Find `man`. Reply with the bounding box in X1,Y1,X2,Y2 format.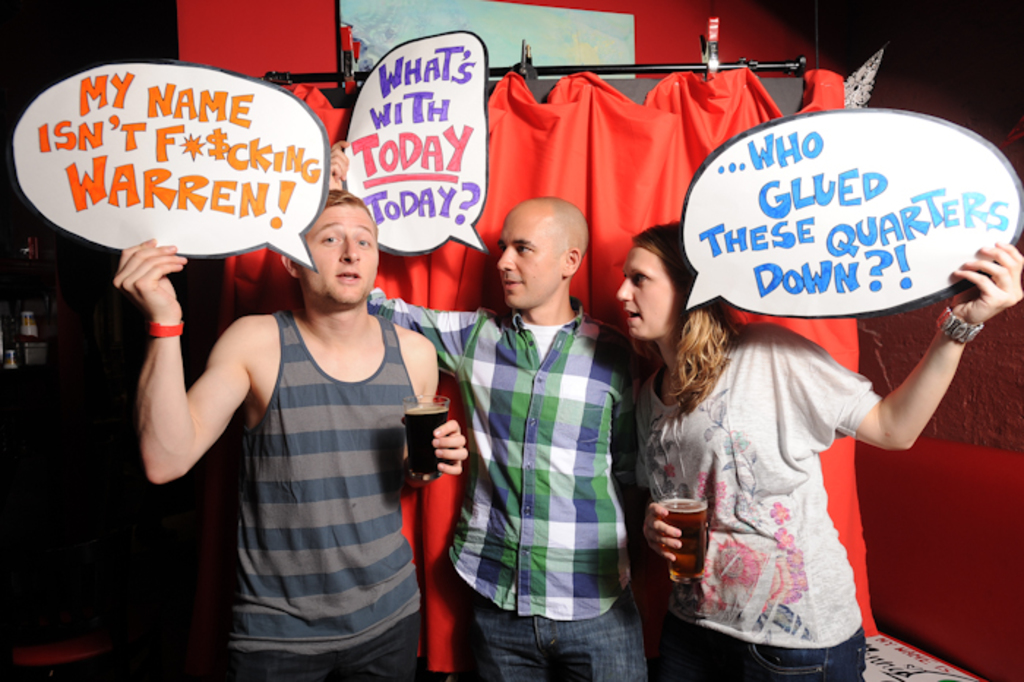
323,142,648,681.
